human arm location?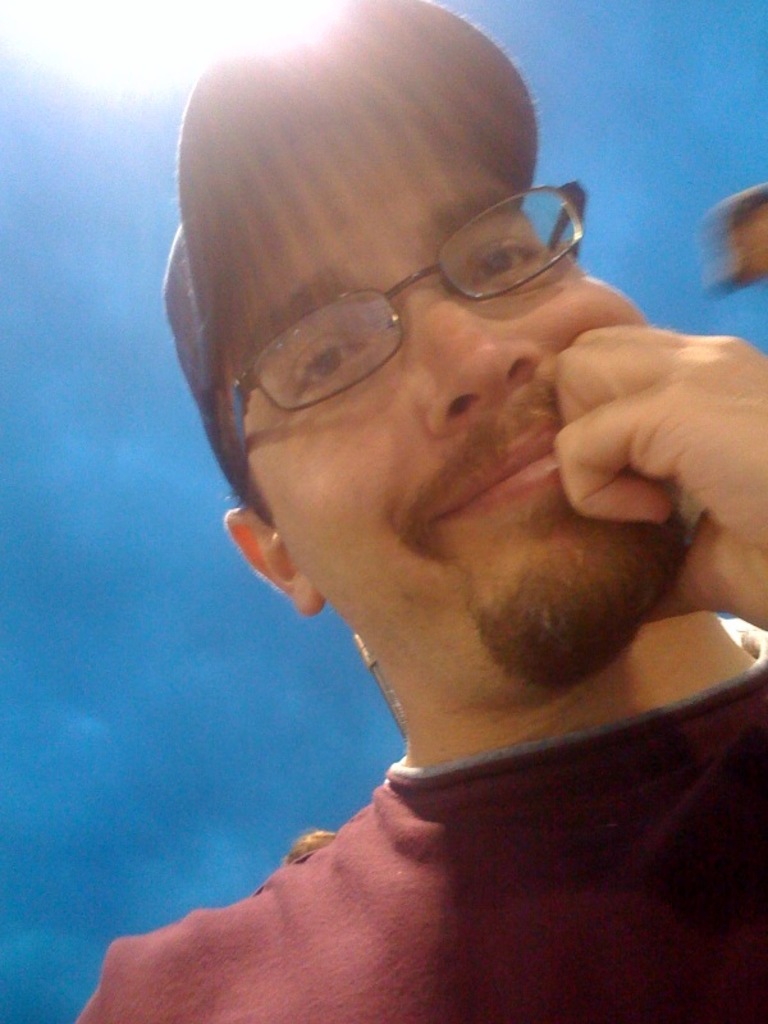
{"left": 553, "top": 312, "right": 767, "bottom": 632}
